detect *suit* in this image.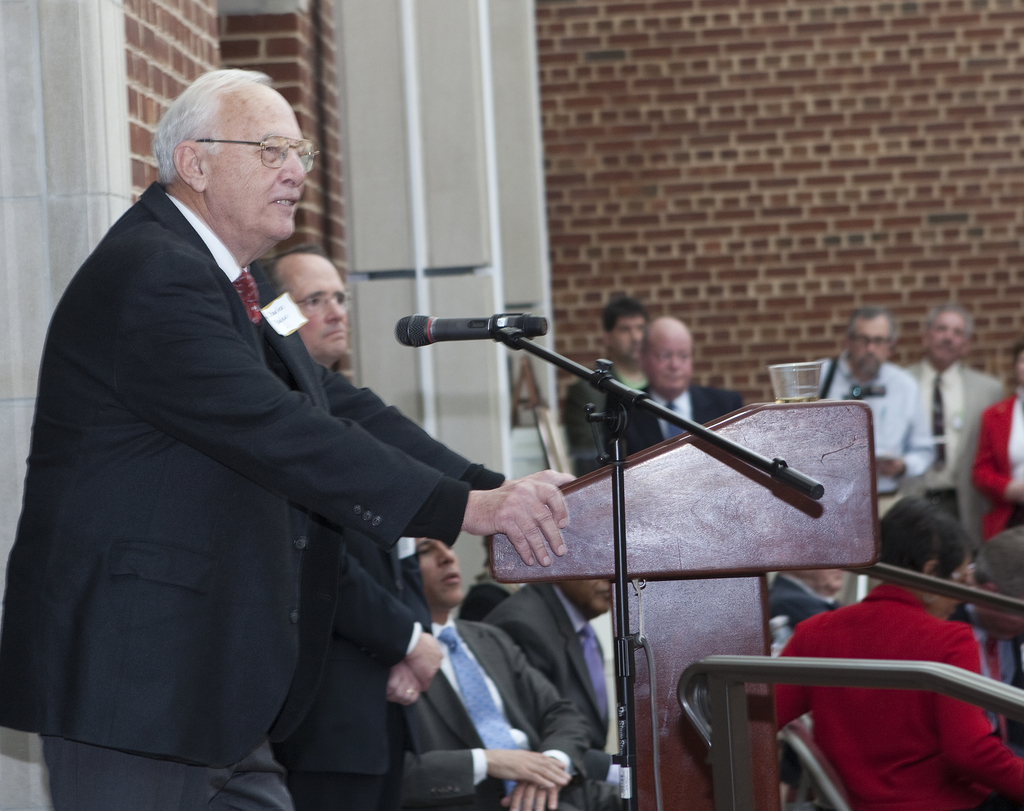
Detection: Rect(968, 394, 1023, 545).
